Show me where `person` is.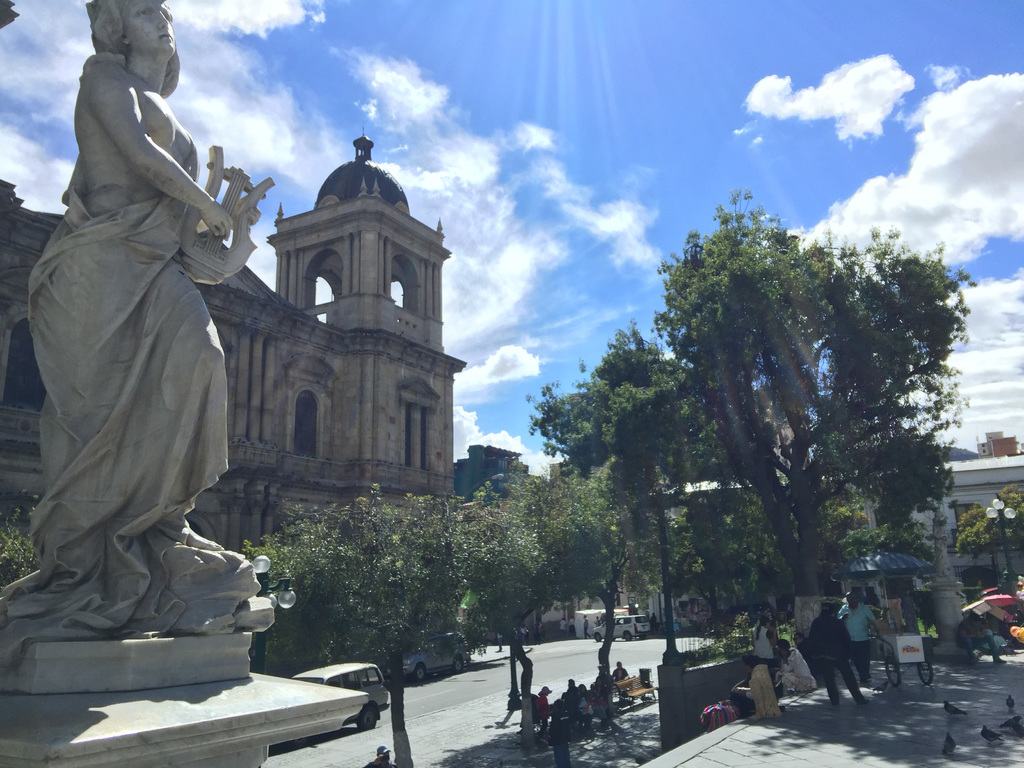
`person` is at detection(366, 746, 397, 767).
